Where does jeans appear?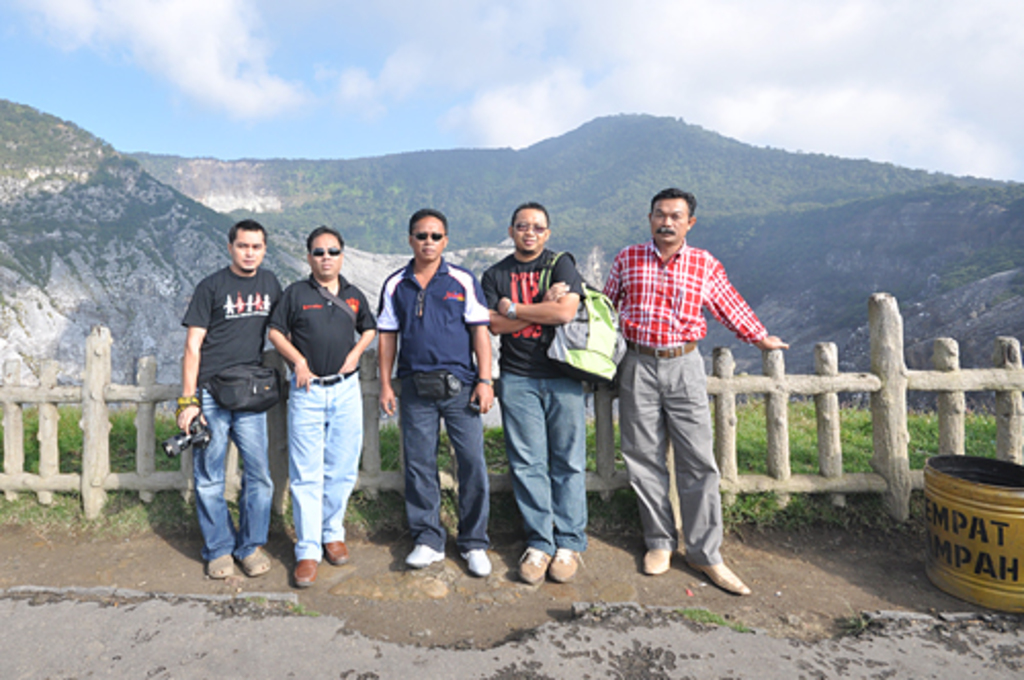
Appears at <box>502,377,578,549</box>.
